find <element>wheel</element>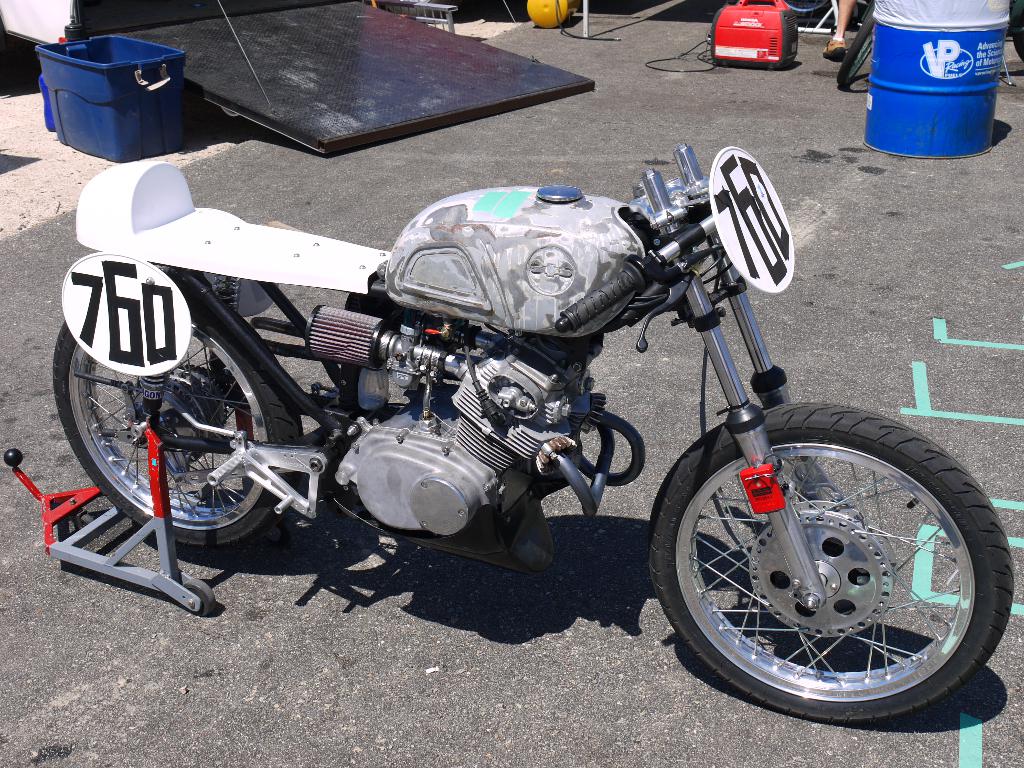
[49,290,301,545]
